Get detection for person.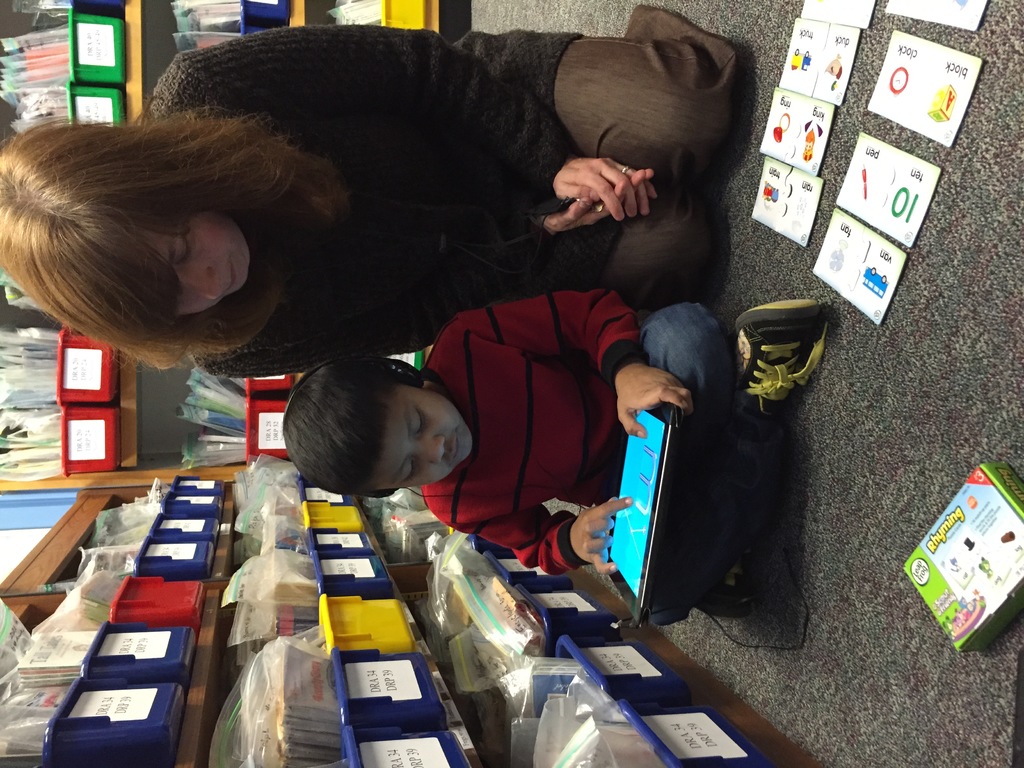
Detection: {"left": 0, "top": 21, "right": 740, "bottom": 377}.
